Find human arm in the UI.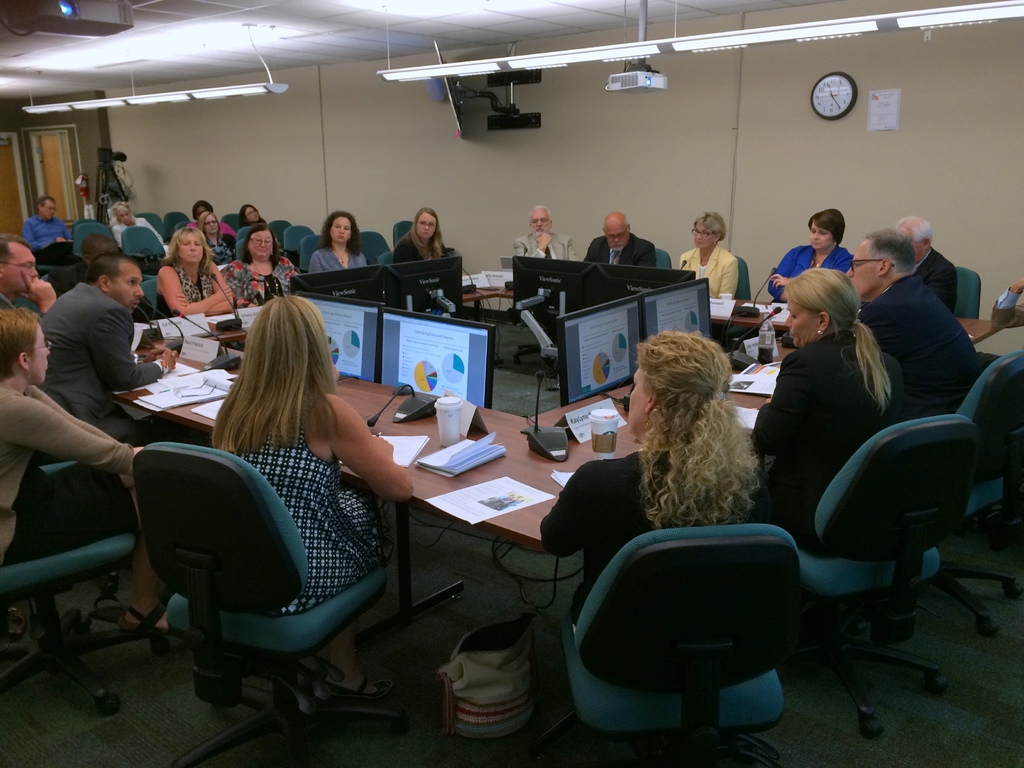
UI element at [95, 307, 177, 390].
